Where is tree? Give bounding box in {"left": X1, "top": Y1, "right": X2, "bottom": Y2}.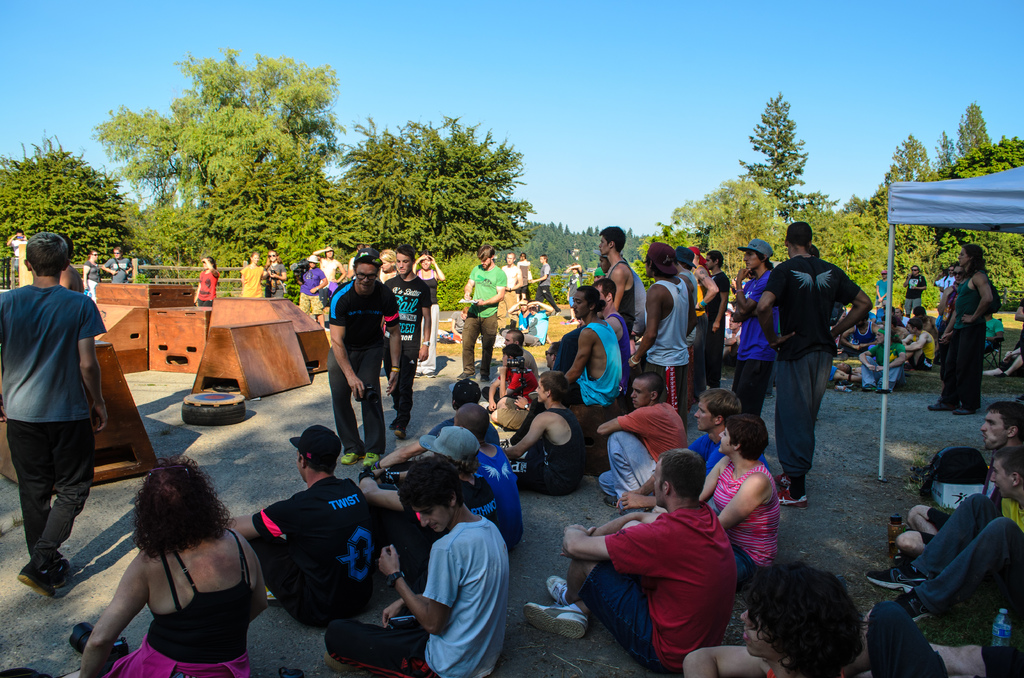
{"left": 953, "top": 132, "right": 1023, "bottom": 179}.
